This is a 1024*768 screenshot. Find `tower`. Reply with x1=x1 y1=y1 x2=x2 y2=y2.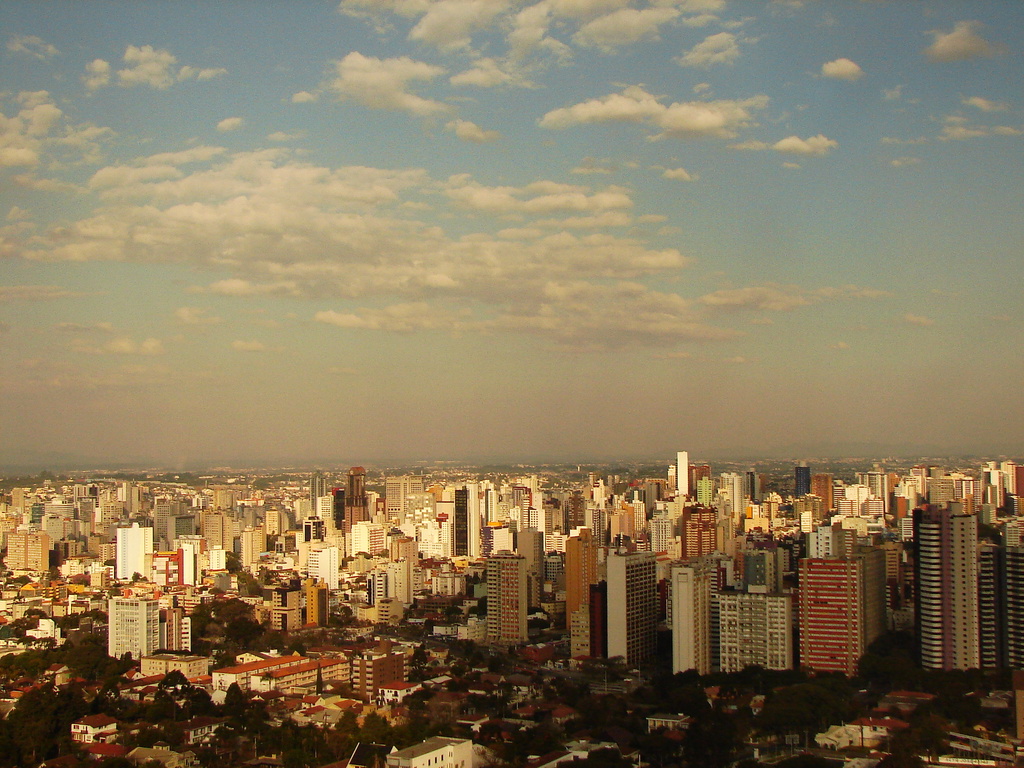
x1=808 y1=471 x2=836 y2=515.
